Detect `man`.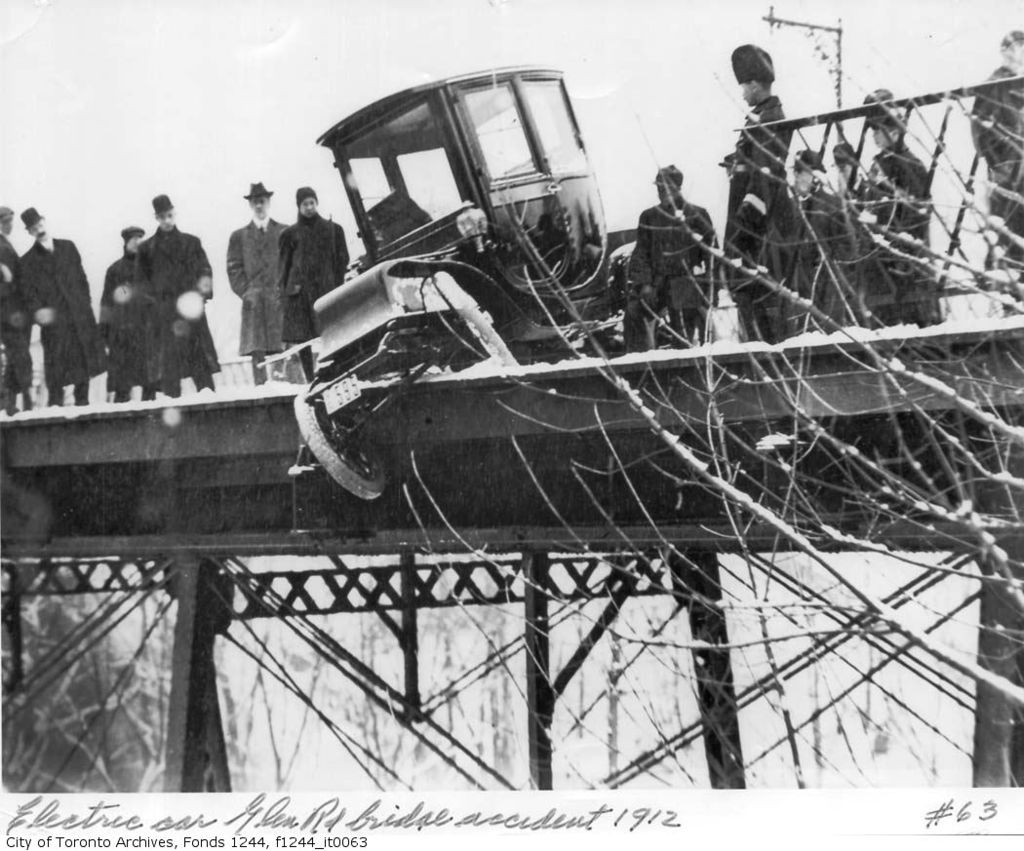
Detected at (x1=967, y1=29, x2=1022, y2=314).
